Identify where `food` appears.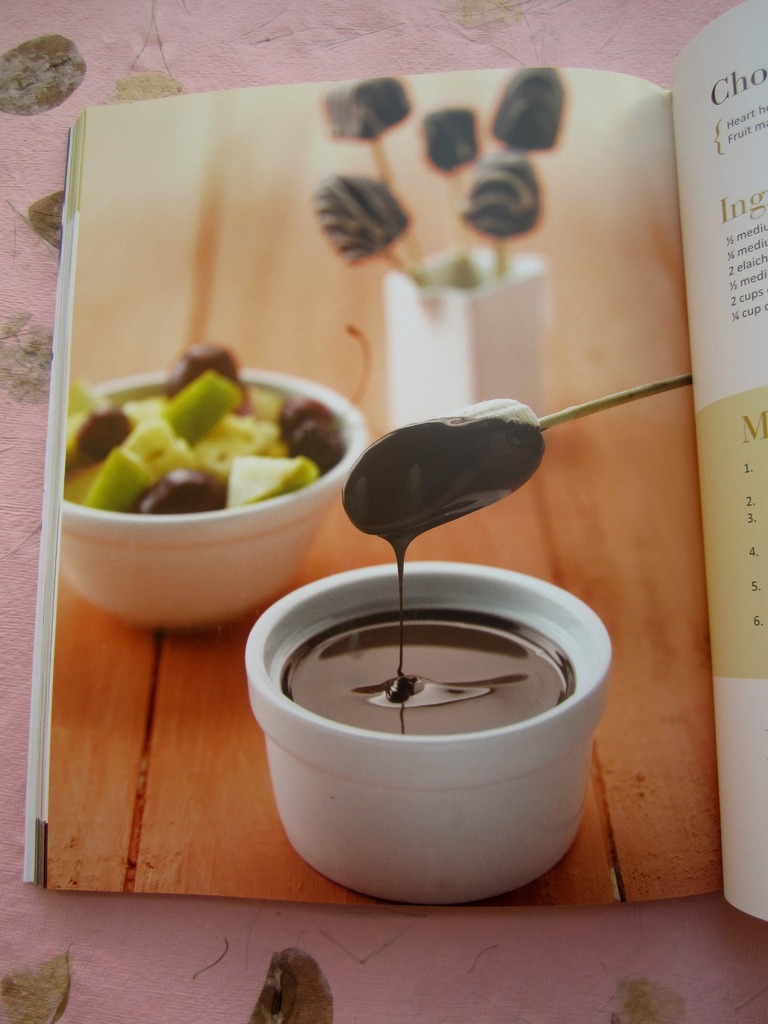
Appears at detection(422, 109, 479, 175).
